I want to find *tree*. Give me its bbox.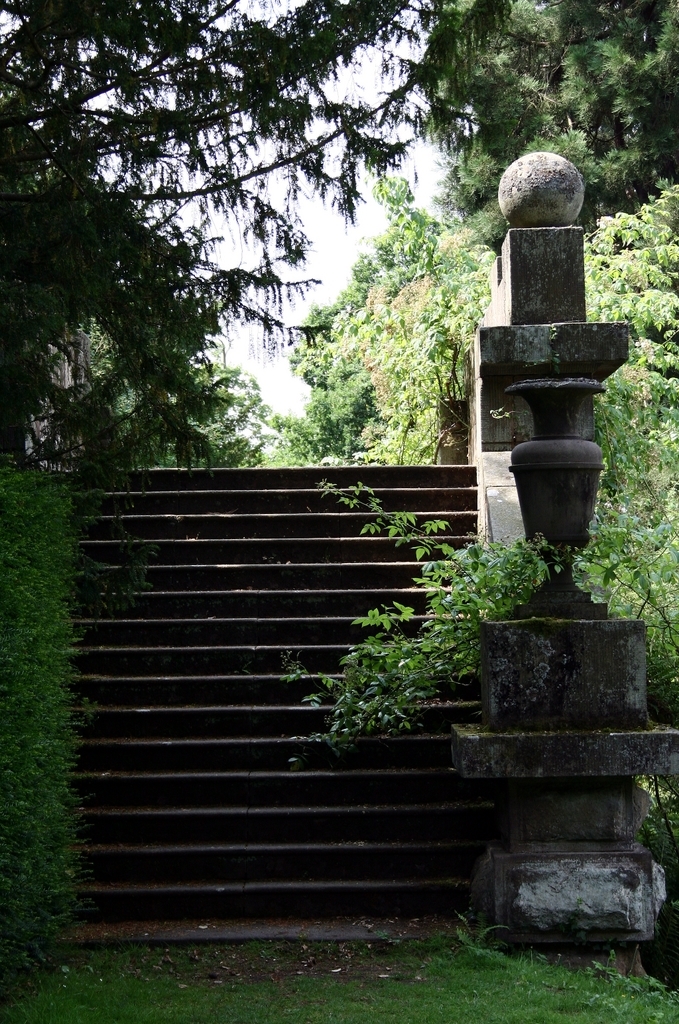
(0, 453, 113, 998).
